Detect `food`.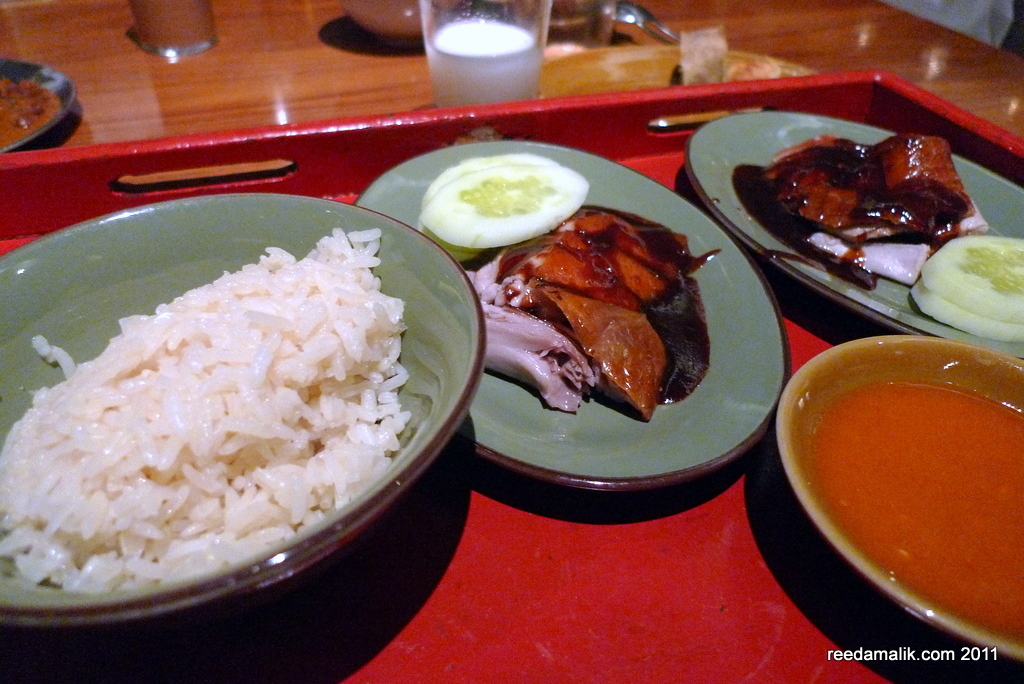
Detected at locate(460, 198, 723, 423).
